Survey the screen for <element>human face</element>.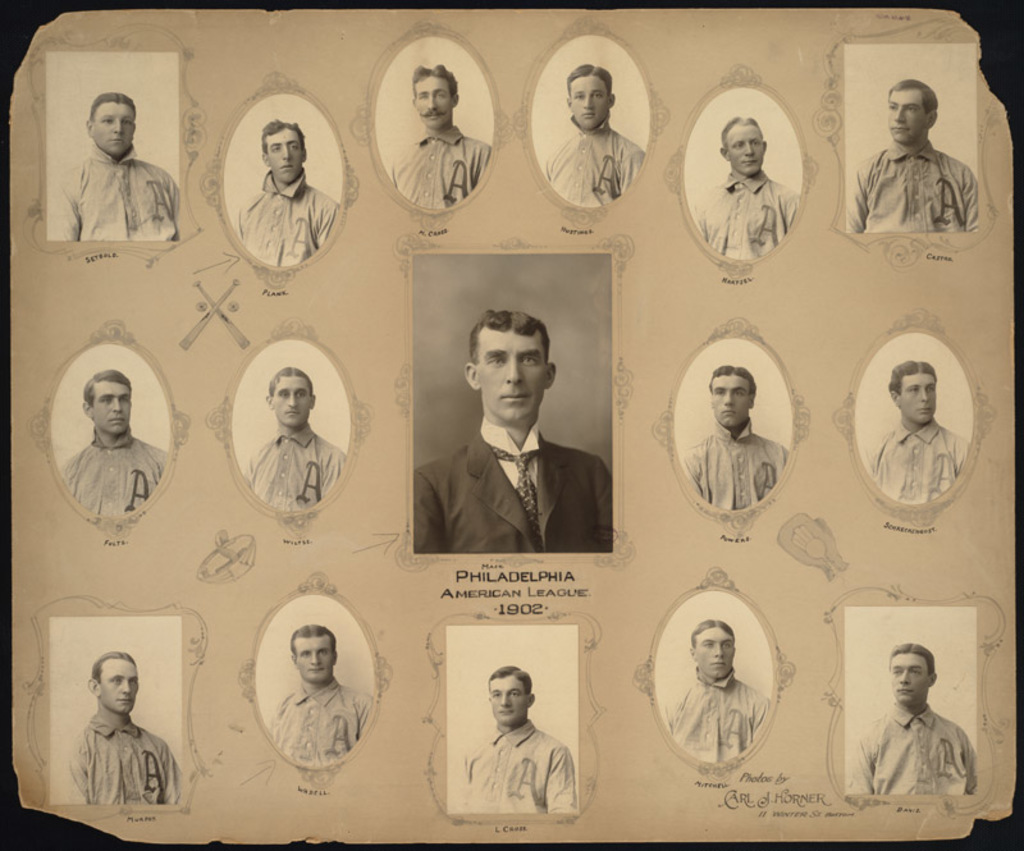
Survey found: 90,389,127,435.
